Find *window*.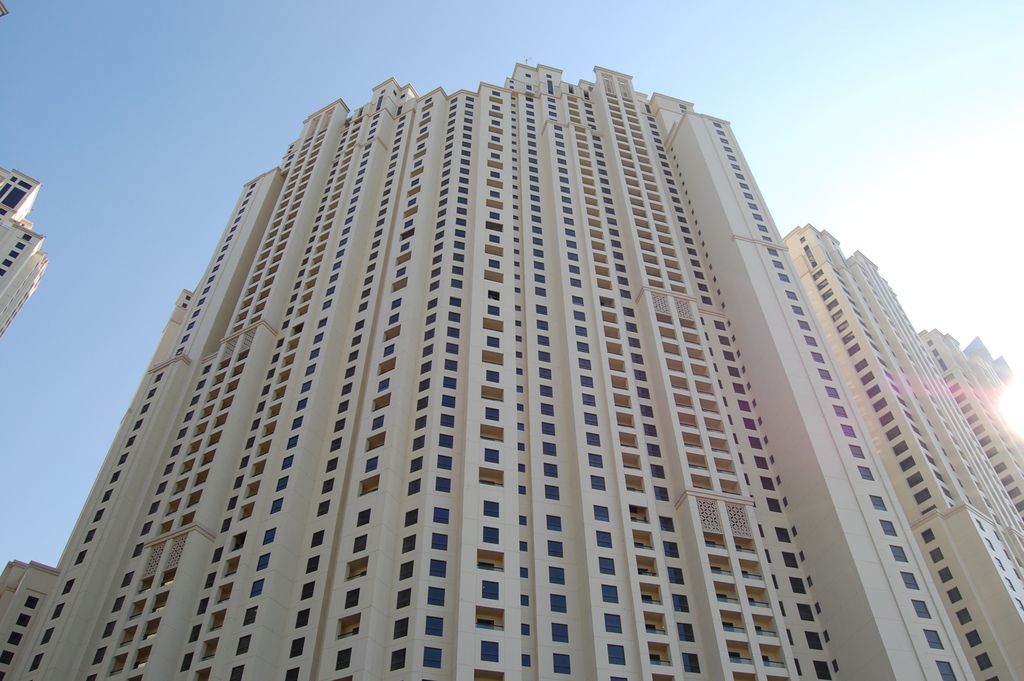
box(193, 307, 202, 318).
